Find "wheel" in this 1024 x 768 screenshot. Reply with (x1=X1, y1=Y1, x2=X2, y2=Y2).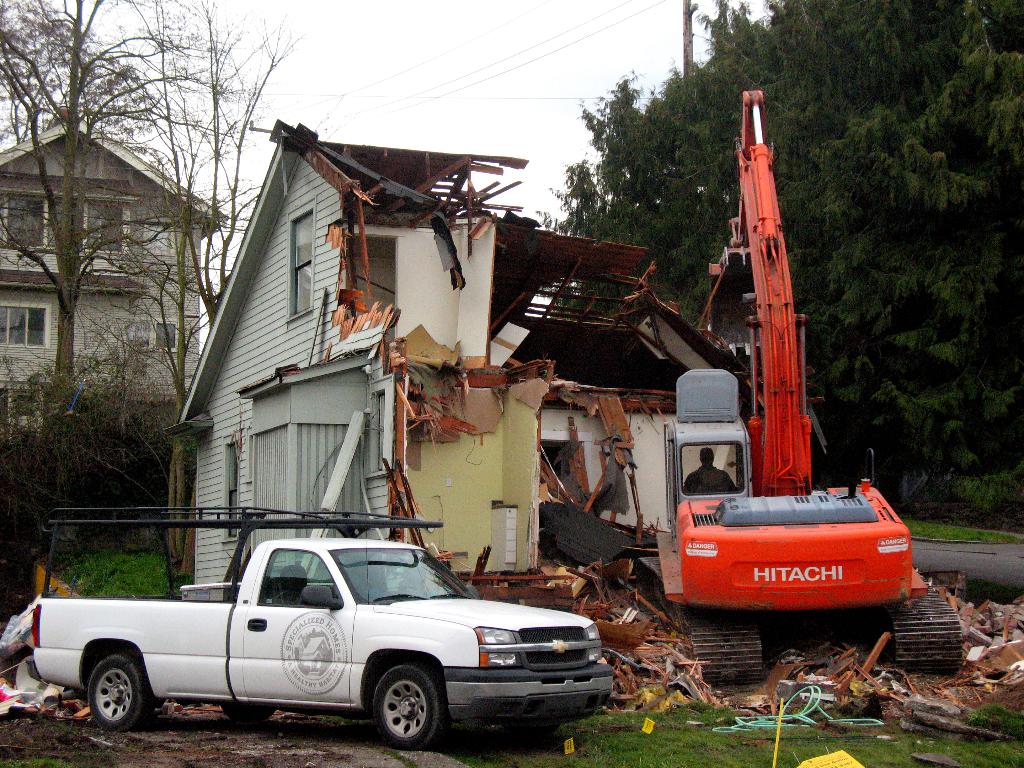
(x1=220, y1=698, x2=279, y2=719).
